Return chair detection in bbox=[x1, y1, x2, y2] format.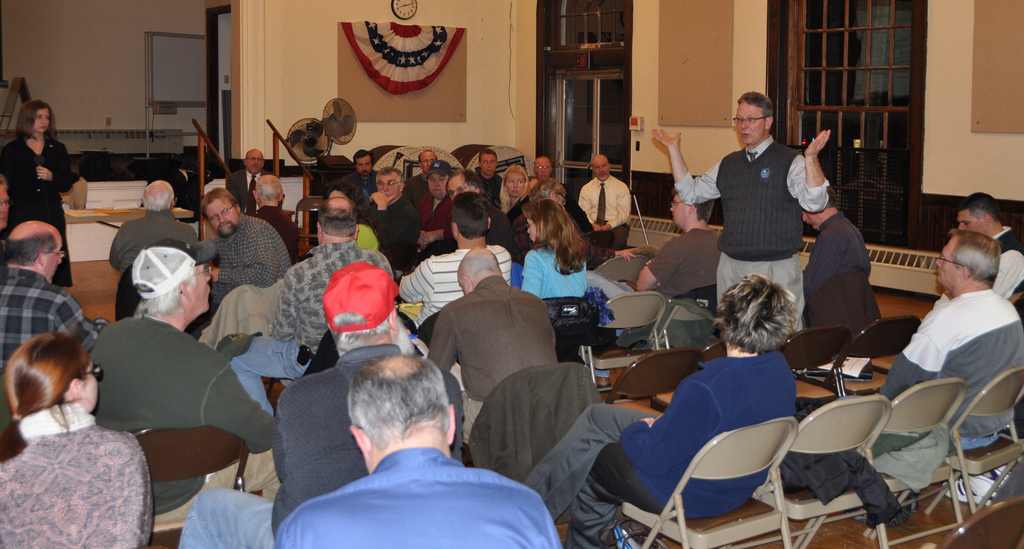
bbox=[941, 496, 1023, 548].
